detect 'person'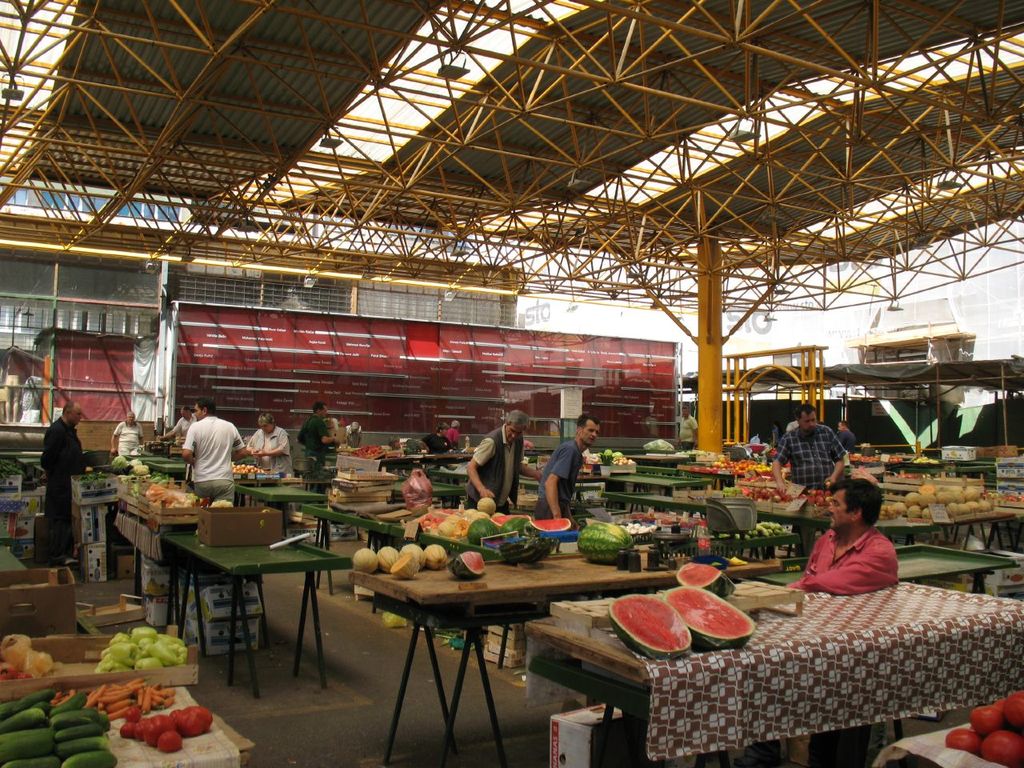
bbox=(448, 420, 458, 448)
